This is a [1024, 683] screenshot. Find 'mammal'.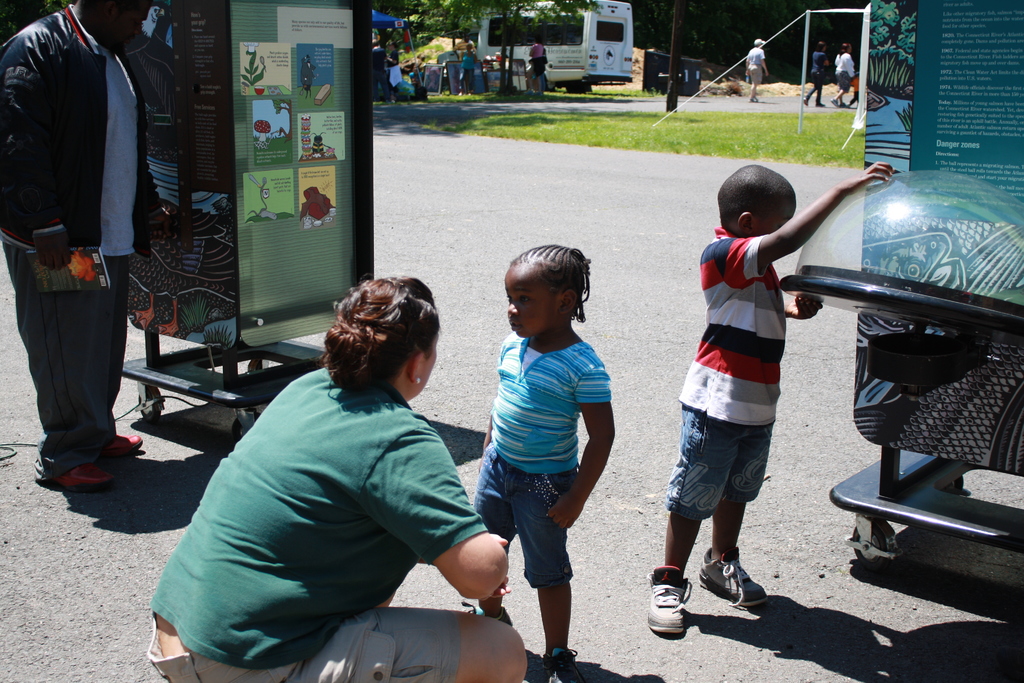
Bounding box: box(797, 43, 831, 106).
